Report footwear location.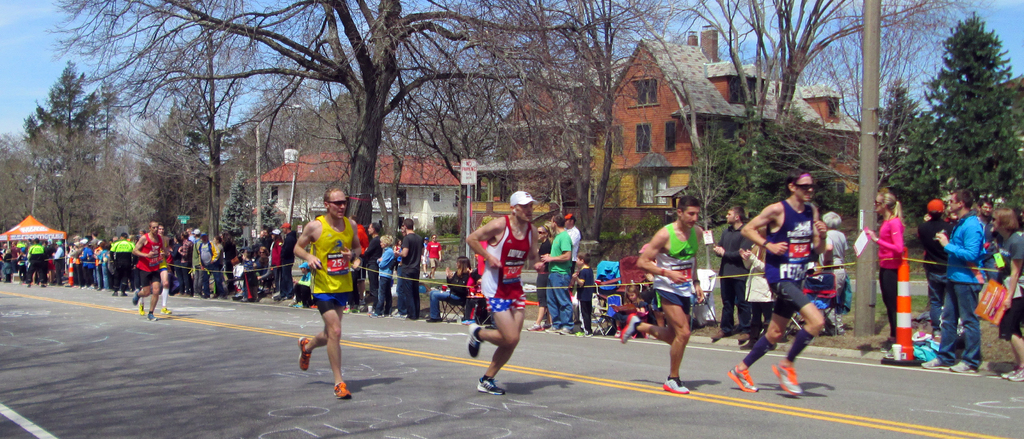
Report: {"left": 468, "top": 319, "right": 488, "bottom": 361}.
